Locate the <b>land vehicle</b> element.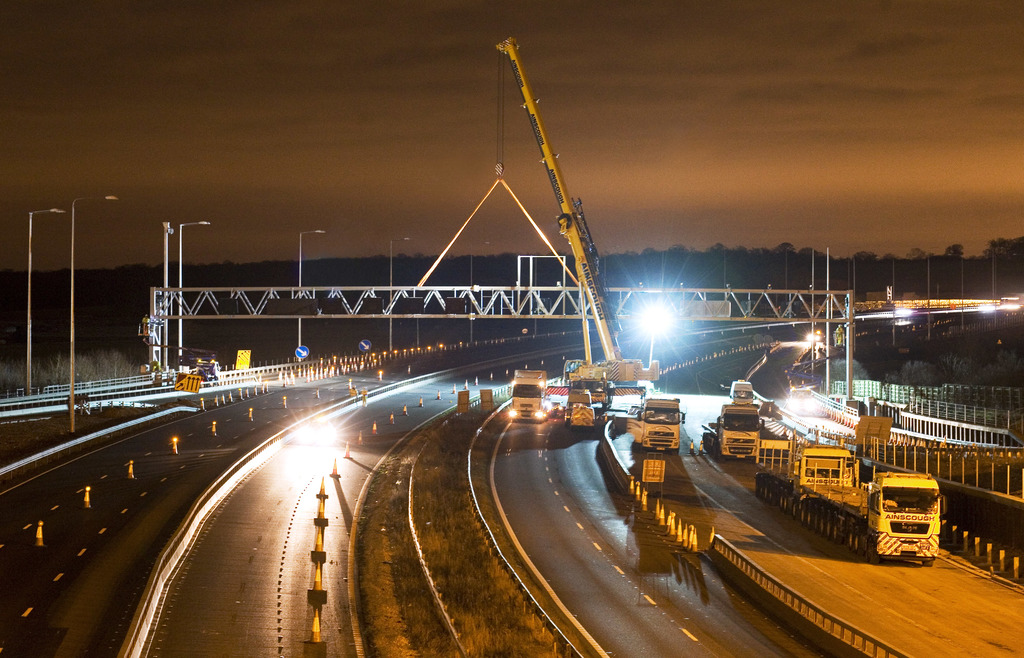
Element bbox: 731, 379, 751, 406.
